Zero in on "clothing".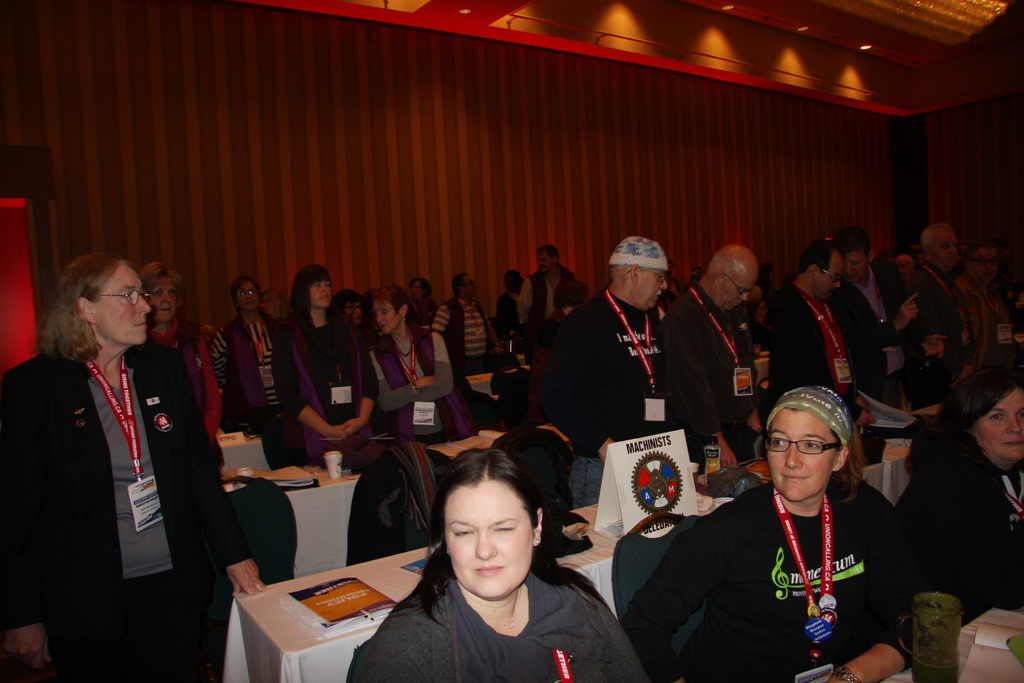
Zeroed in: <box>337,566,648,682</box>.
